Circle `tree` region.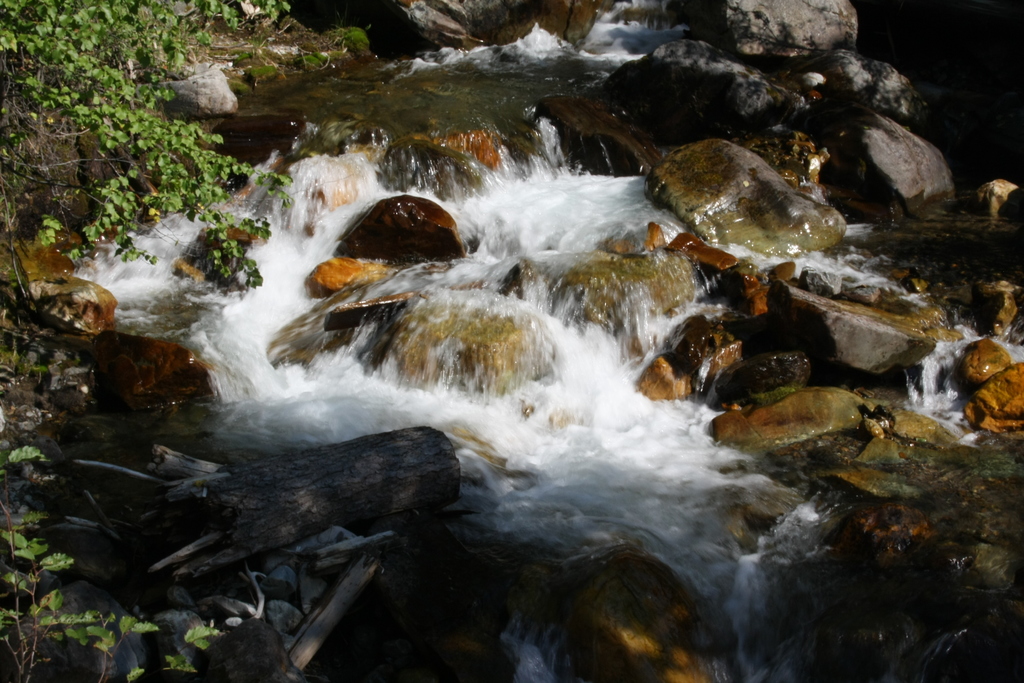
Region: x1=0 y1=0 x2=295 y2=284.
